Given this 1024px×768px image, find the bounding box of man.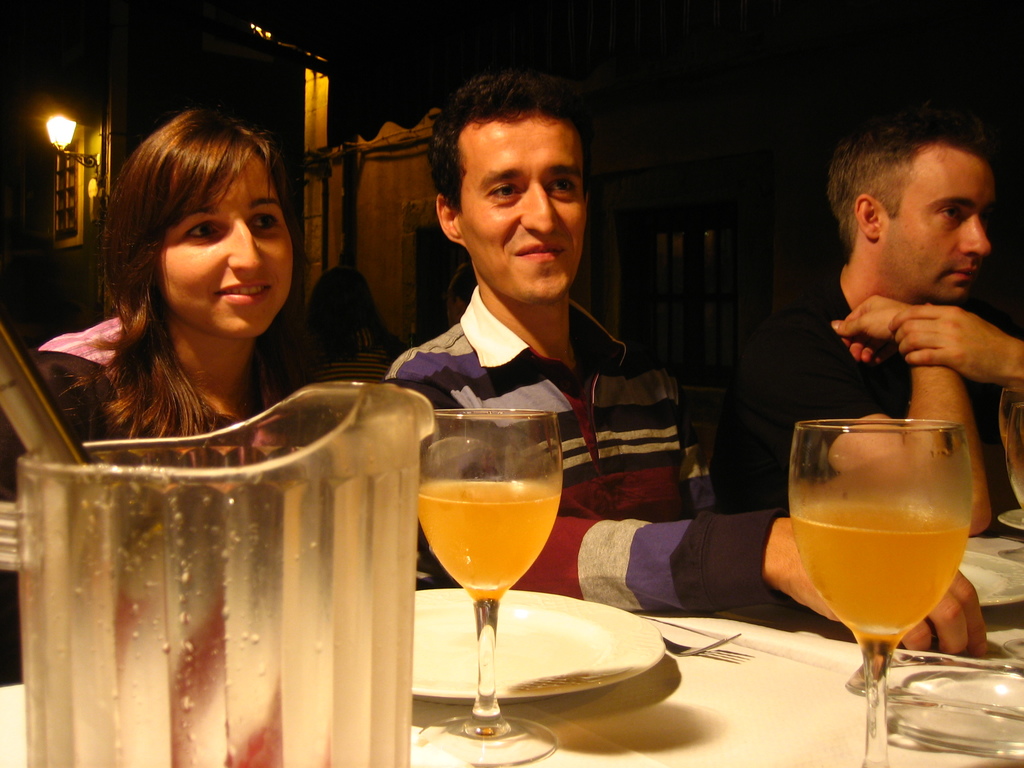
x1=723 y1=151 x2=1023 y2=519.
